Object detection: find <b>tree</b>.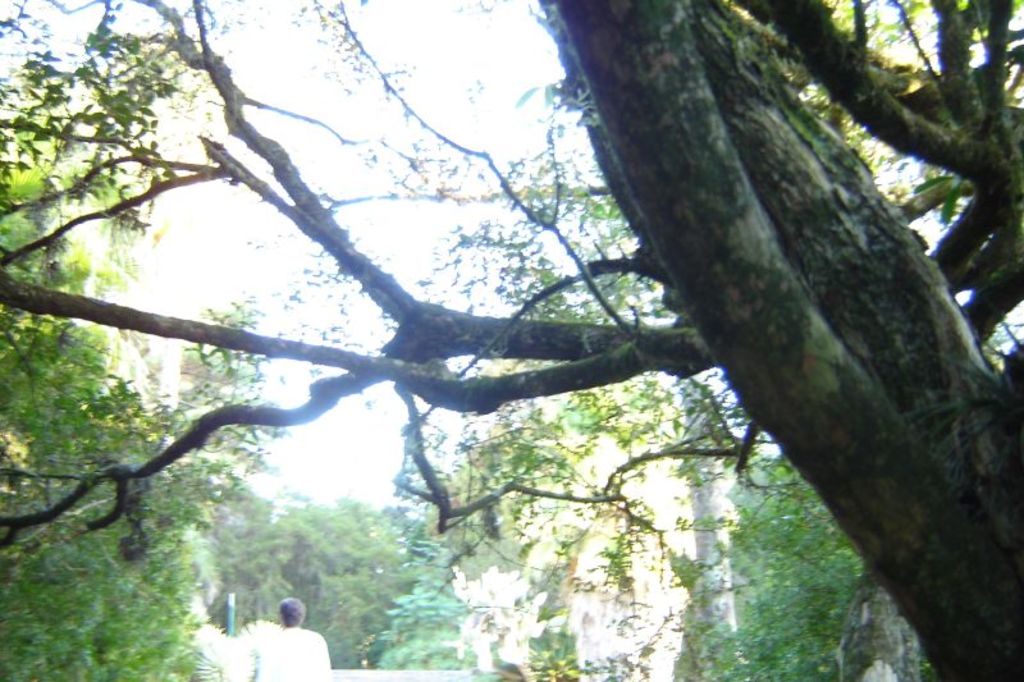
crop(488, 0, 1023, 681).
